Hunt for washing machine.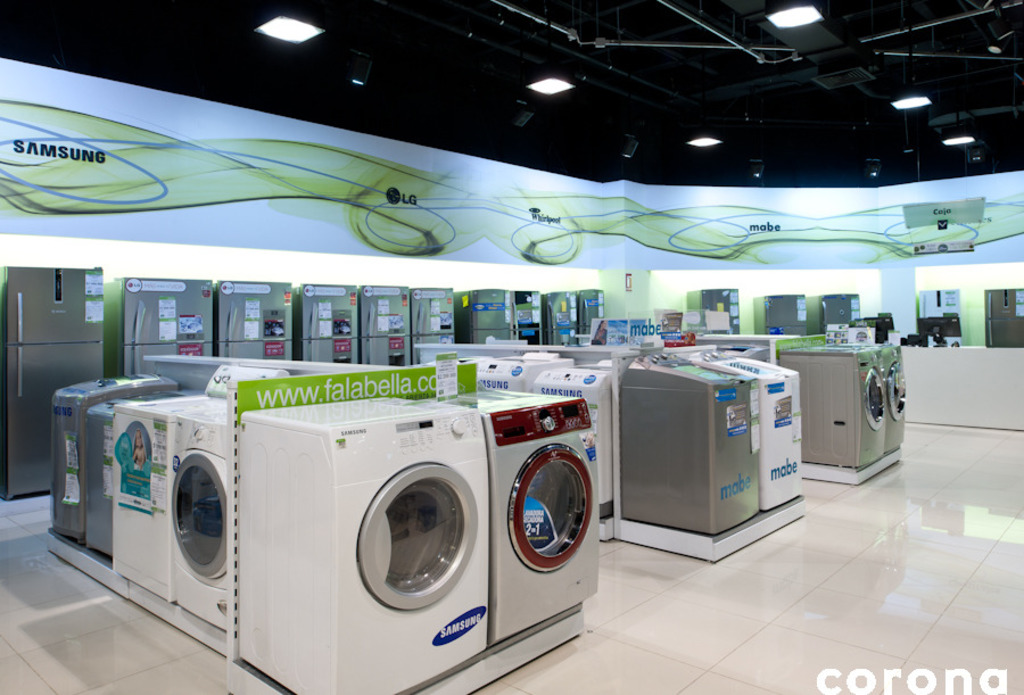
Hunted down at bbox(112, 381, 216, 615).
